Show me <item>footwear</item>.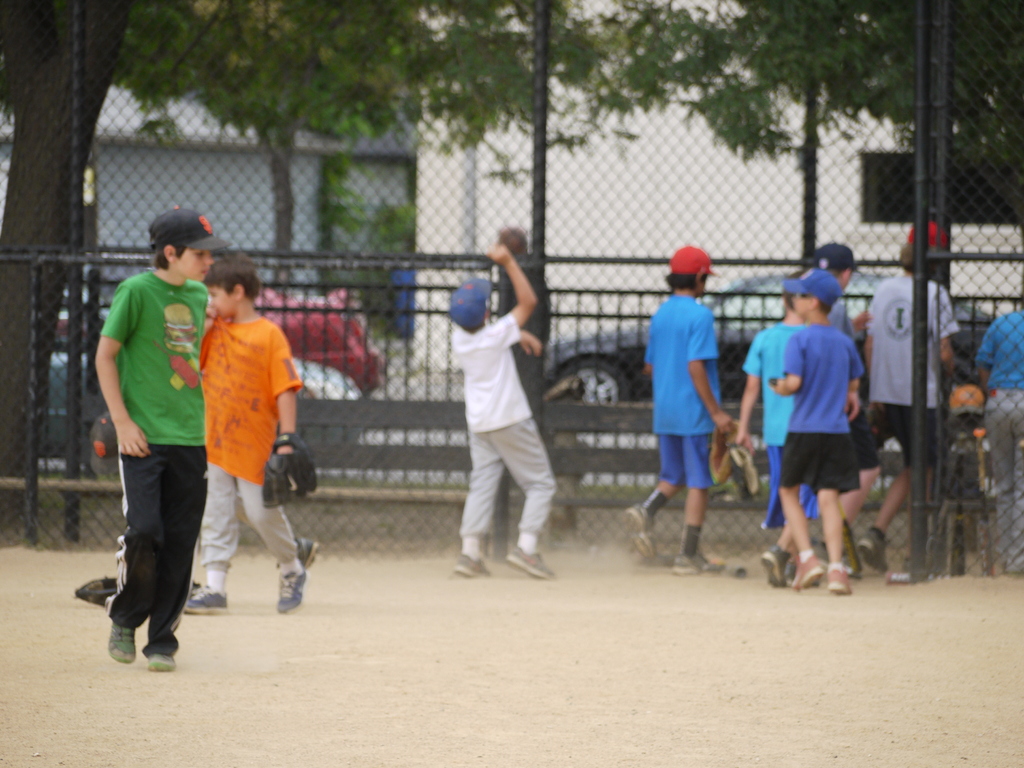
<item>footwear</item> is here: (181,582,229,617).
